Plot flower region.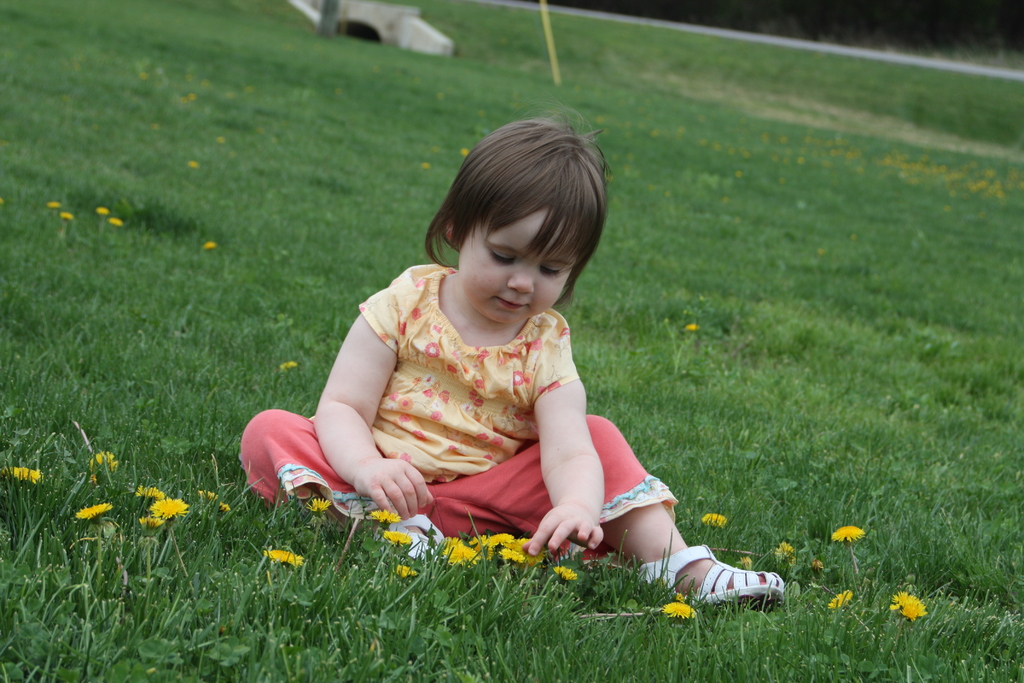
Plotted at region(279, 359, 294, 368).
